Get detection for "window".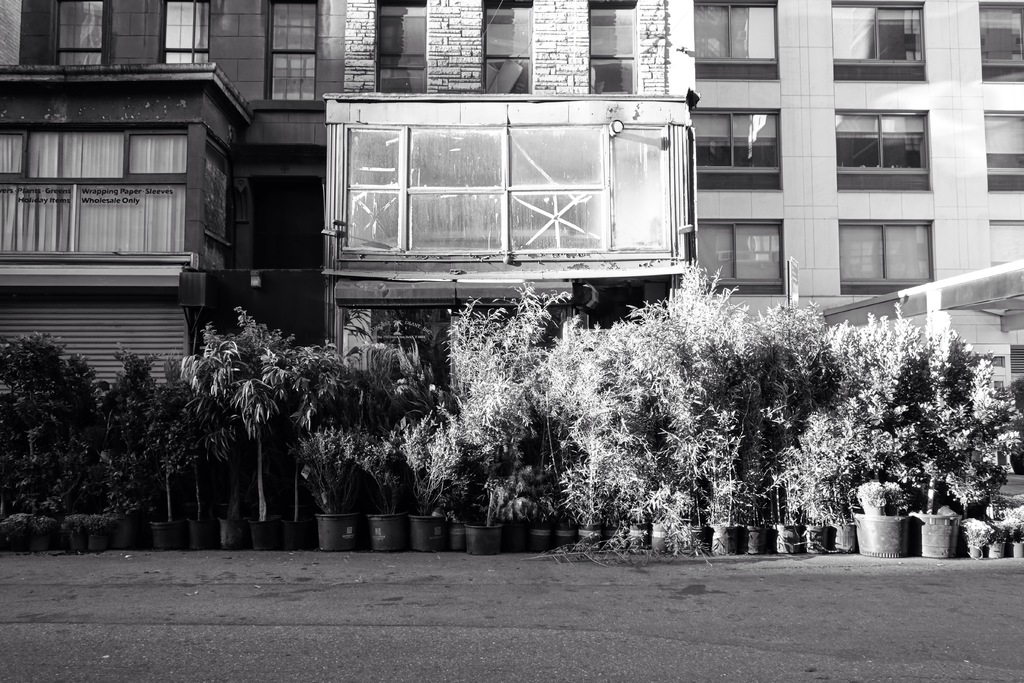
Detection: BBox(834, 0, 927, 83).
